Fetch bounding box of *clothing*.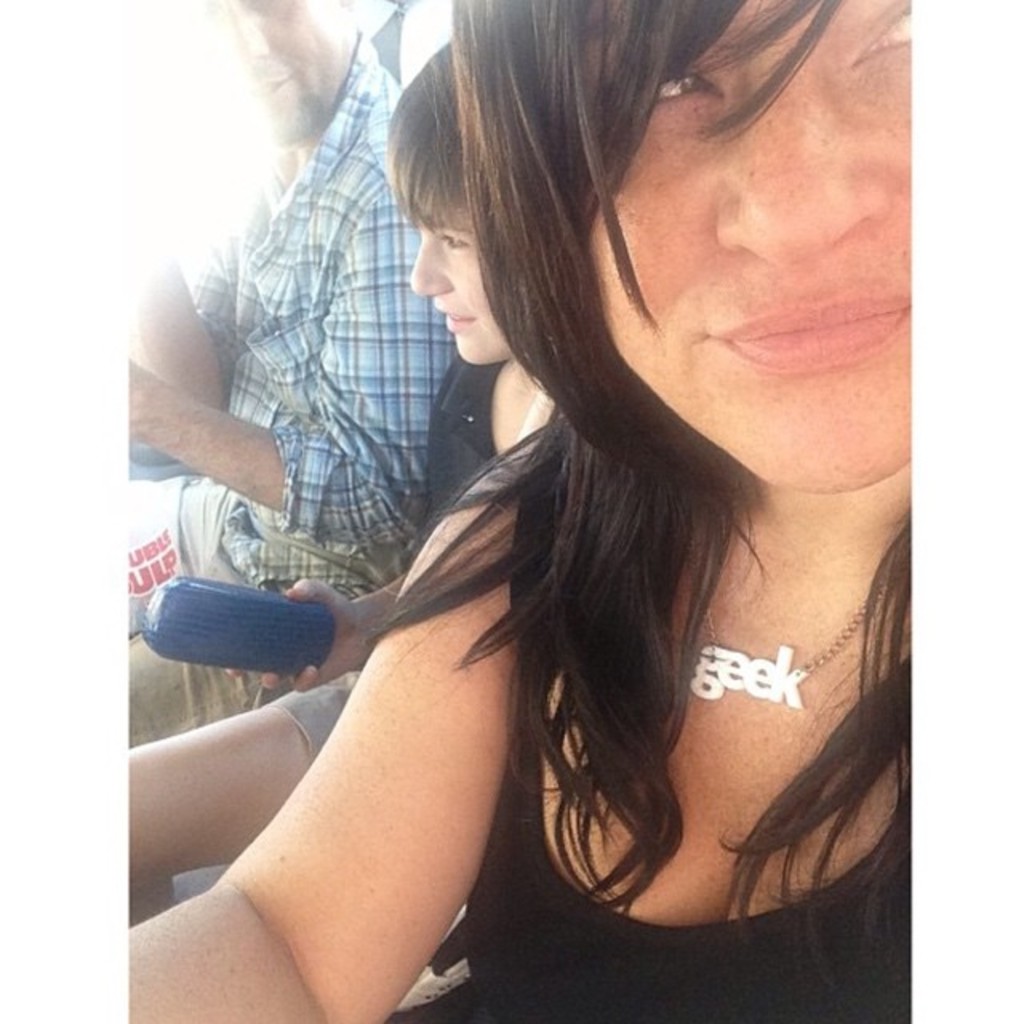
Bbox: 272, 349, 522, 1011.
